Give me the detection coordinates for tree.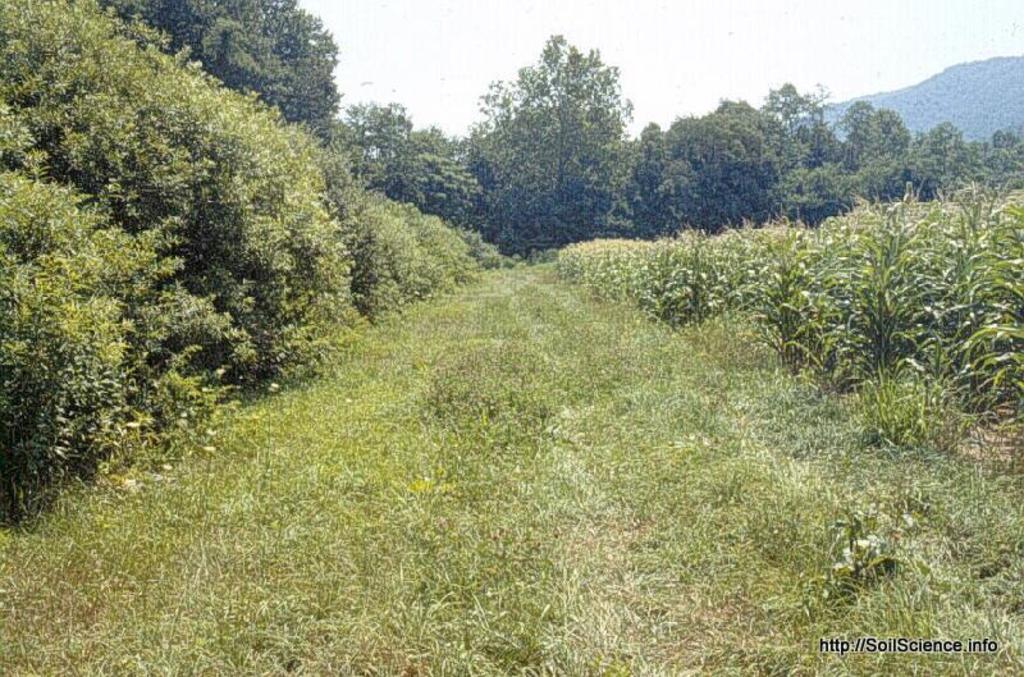
18:0:357:508.
